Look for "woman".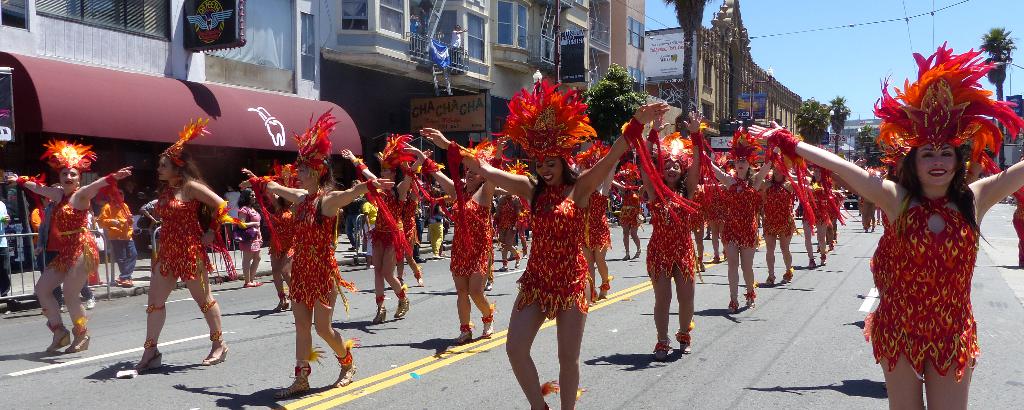
Found: bbox(745, 38, 1023, 409).
